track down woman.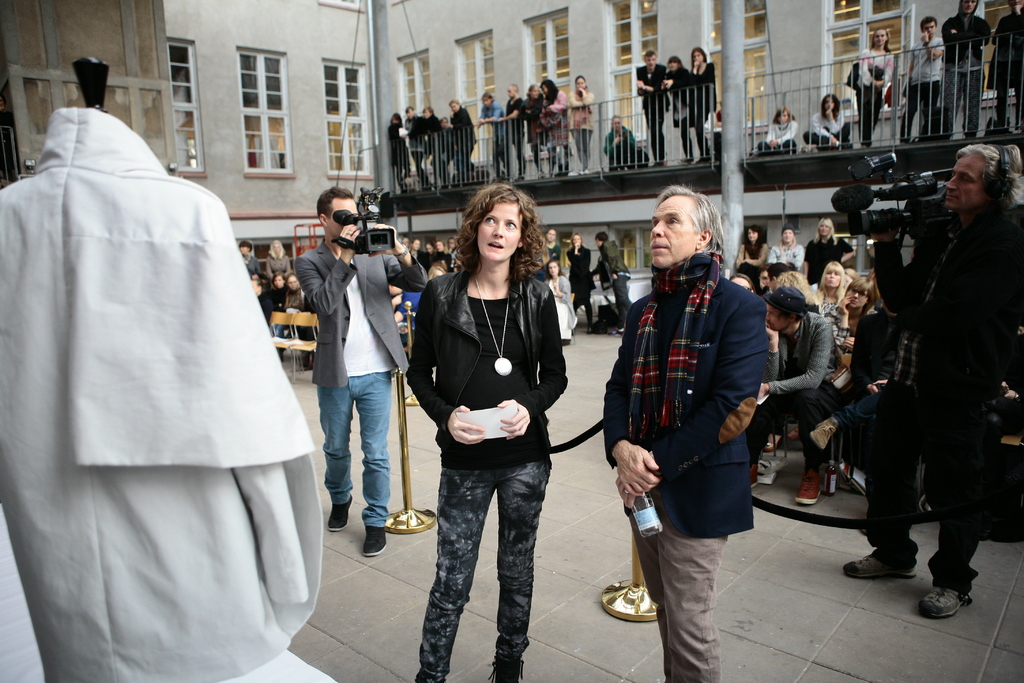
Tracked to box=[987, 0, 1023, 133].
